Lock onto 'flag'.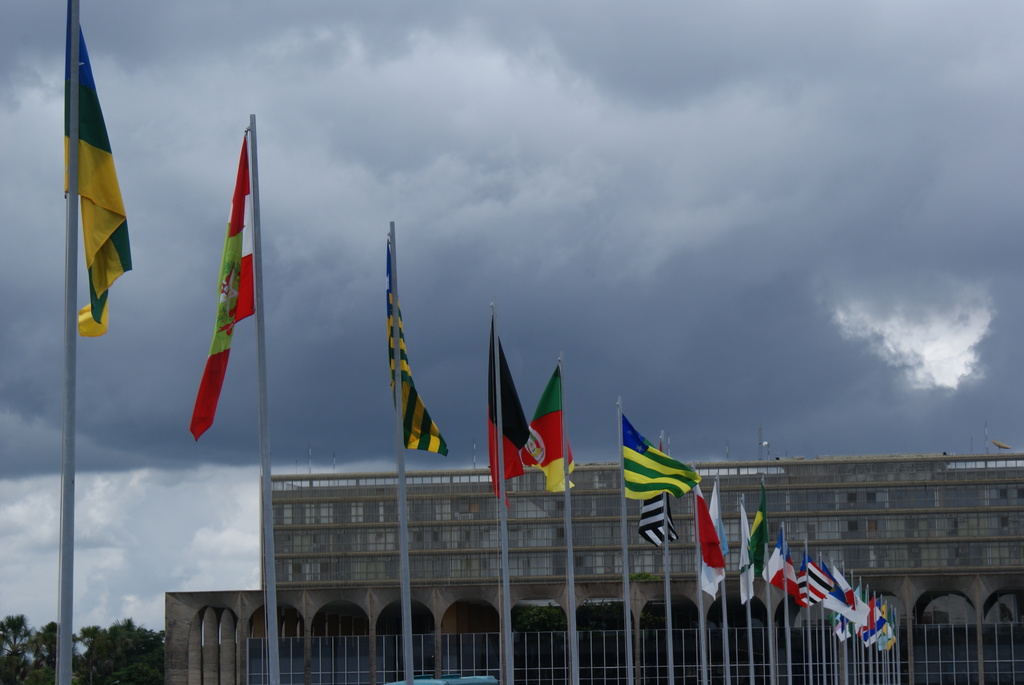
Locked: 53, 0, 134, 337.
